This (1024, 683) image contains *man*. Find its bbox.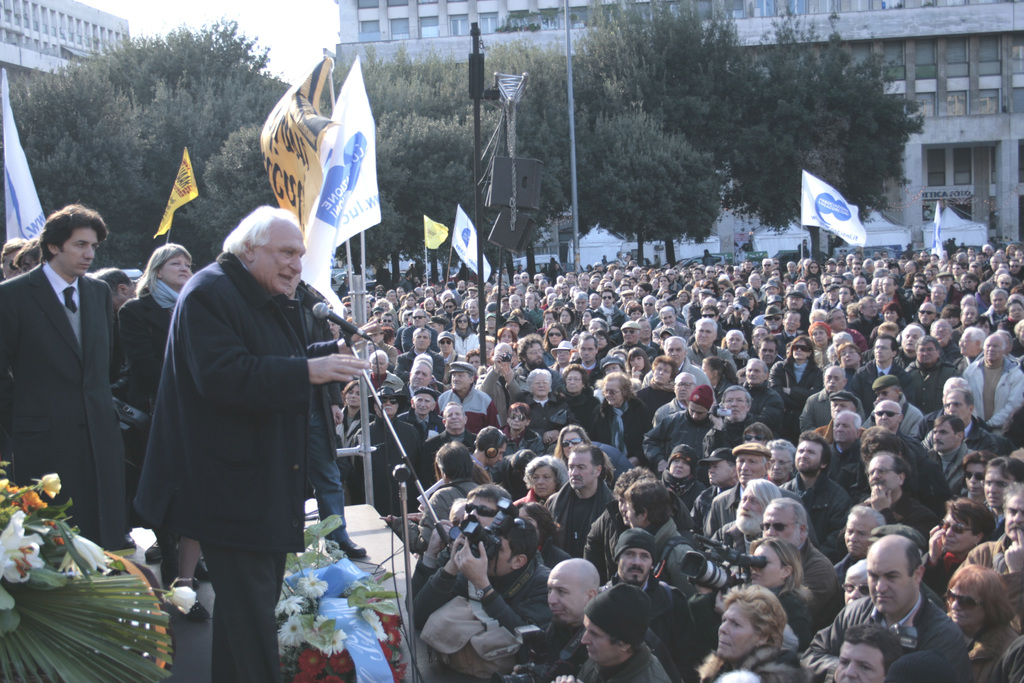
554 557 677 682.
